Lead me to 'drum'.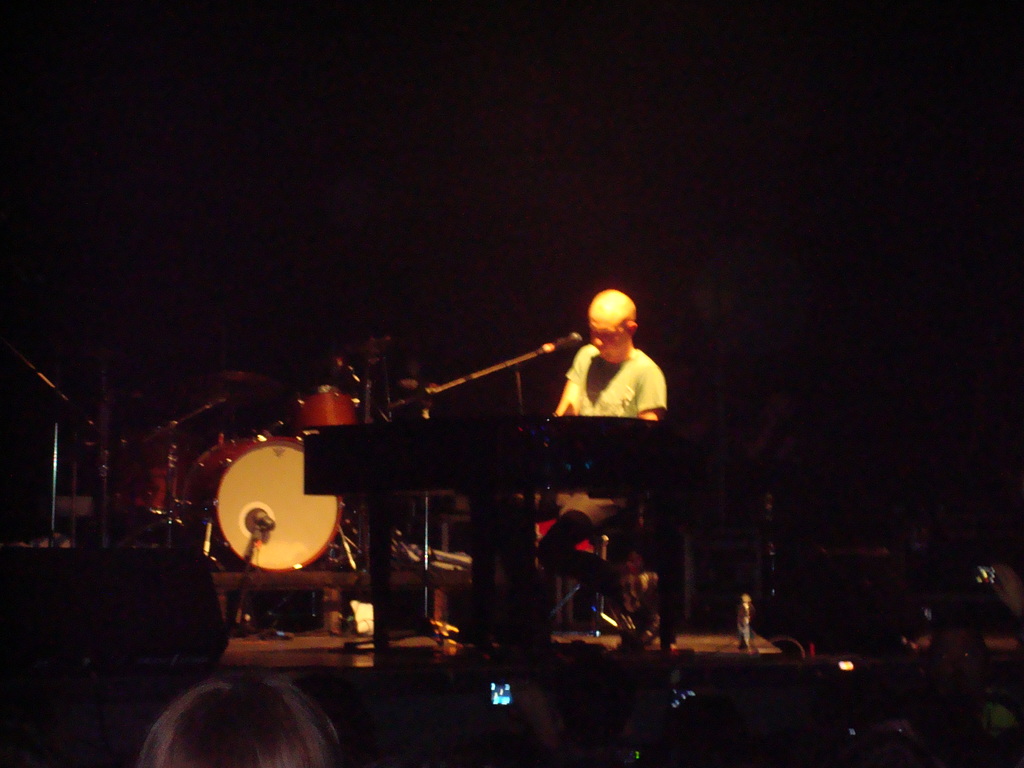
Lead to [109,427,196,515].
